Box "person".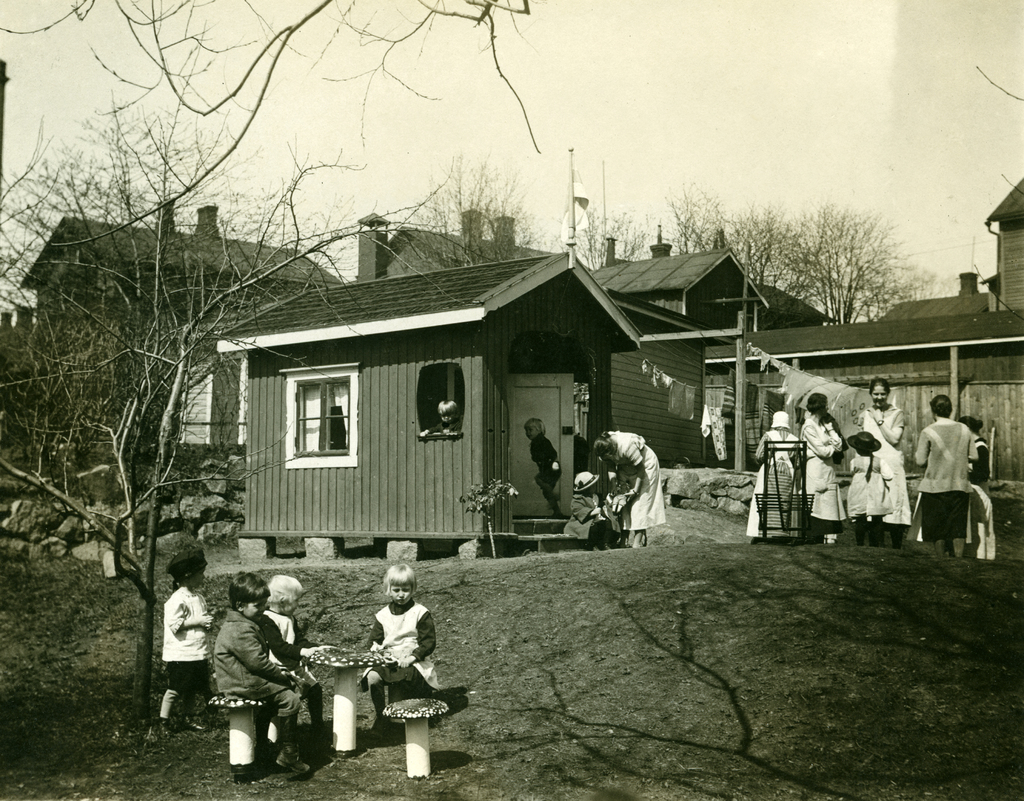
(266,564,323,667).
